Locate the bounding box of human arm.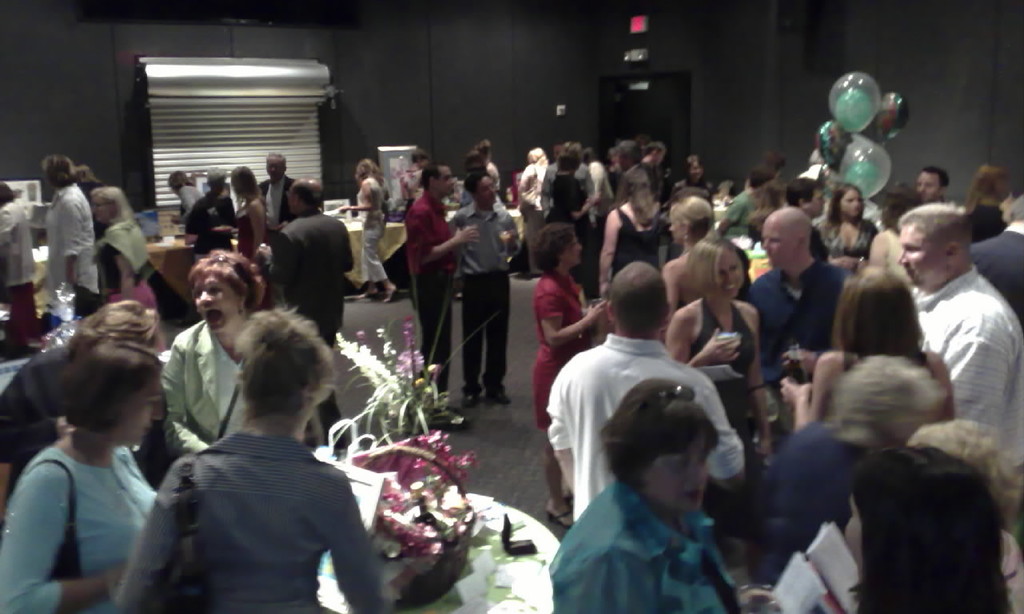
Bounding box: {"left": 58, "top": 192, "right": 88, "bottom": 305}.
